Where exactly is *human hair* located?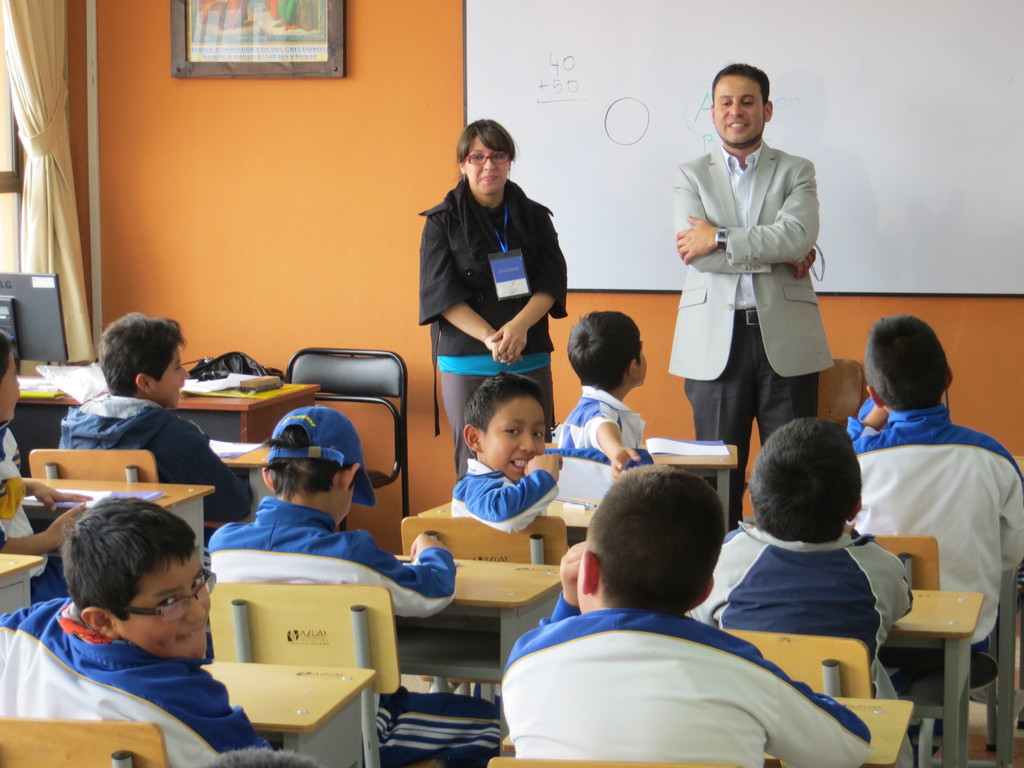
Its bounding box is box(705, 60, 772, 104).
